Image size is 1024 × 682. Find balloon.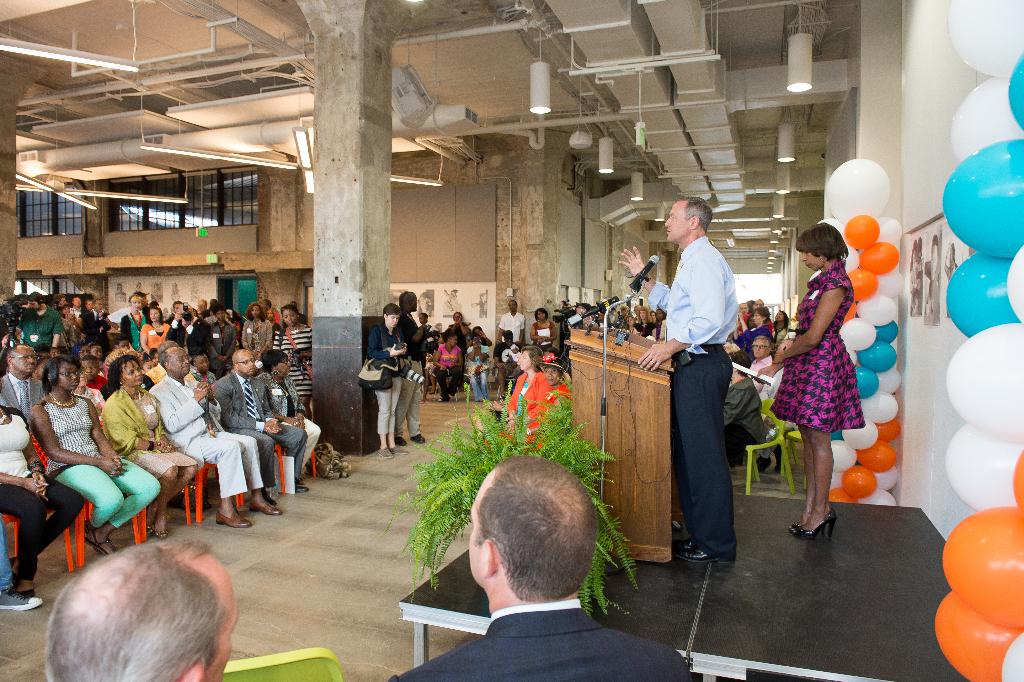
831,438,856,473.
